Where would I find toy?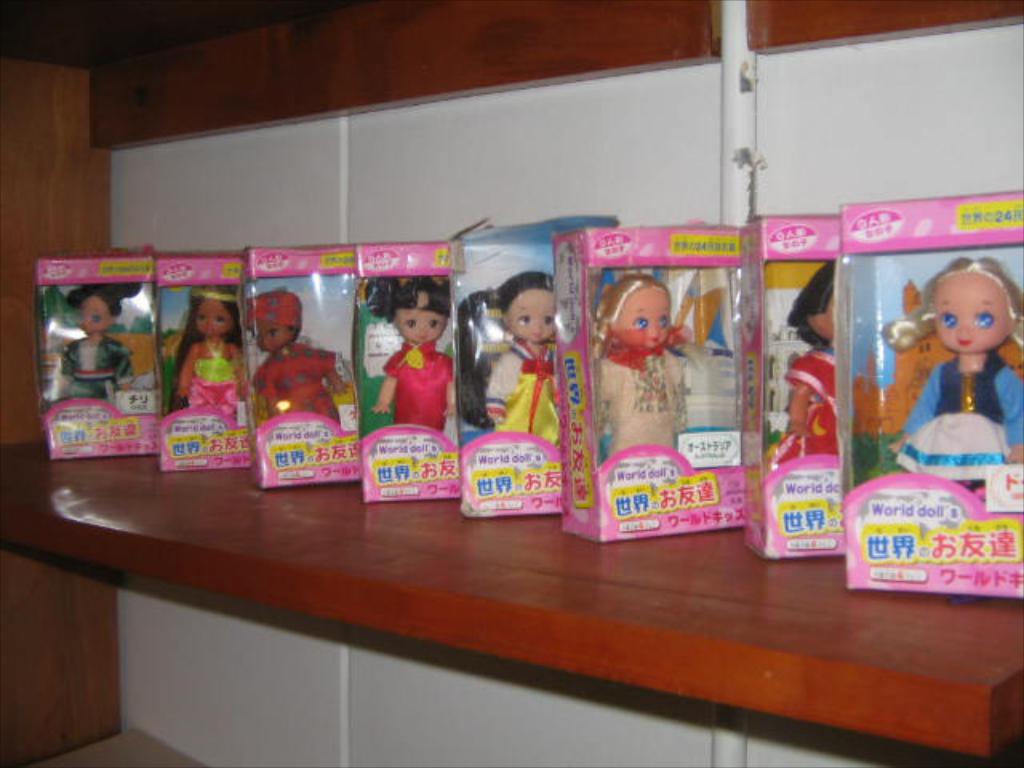
At box=[589, 274, 688, 458].
